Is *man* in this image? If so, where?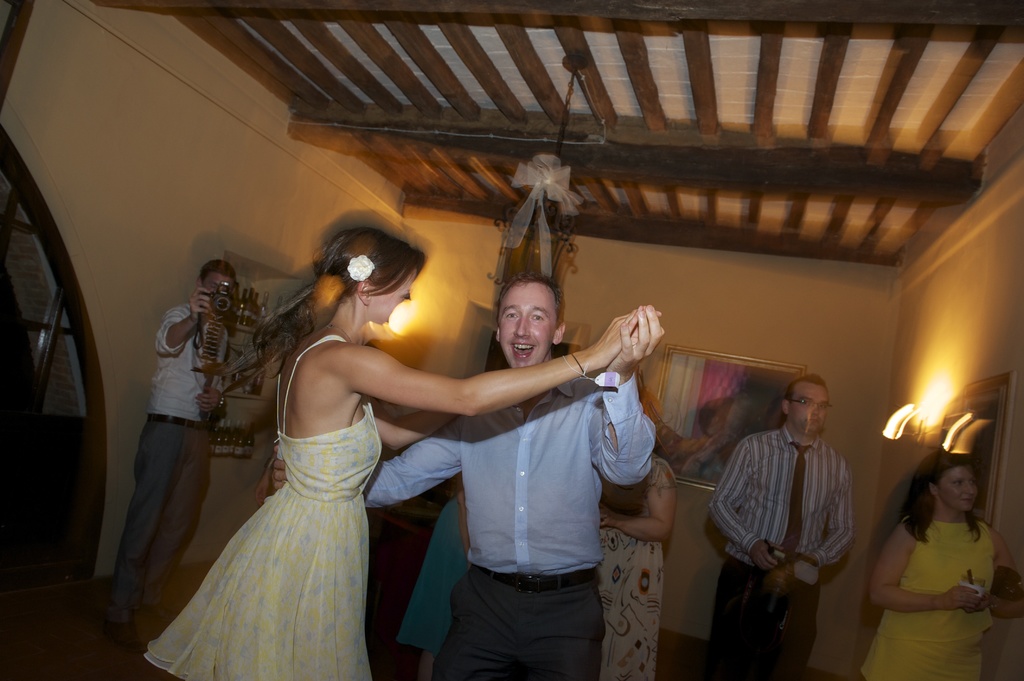
Yes, at 708, 359, 879, 663.
